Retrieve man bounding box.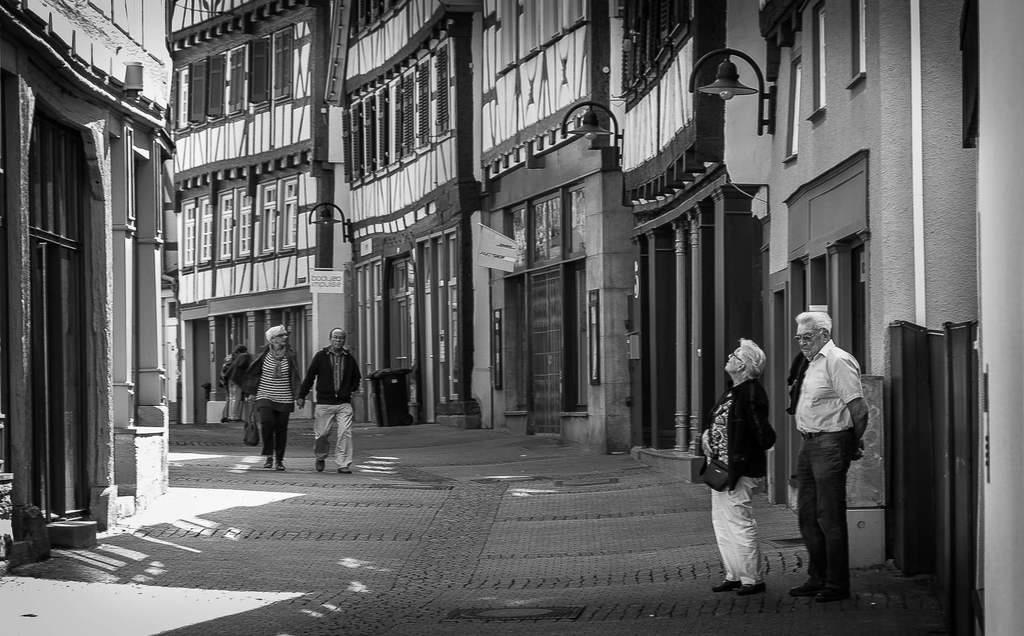
Bounding box: bbox=(225, 346, 253, 420).
